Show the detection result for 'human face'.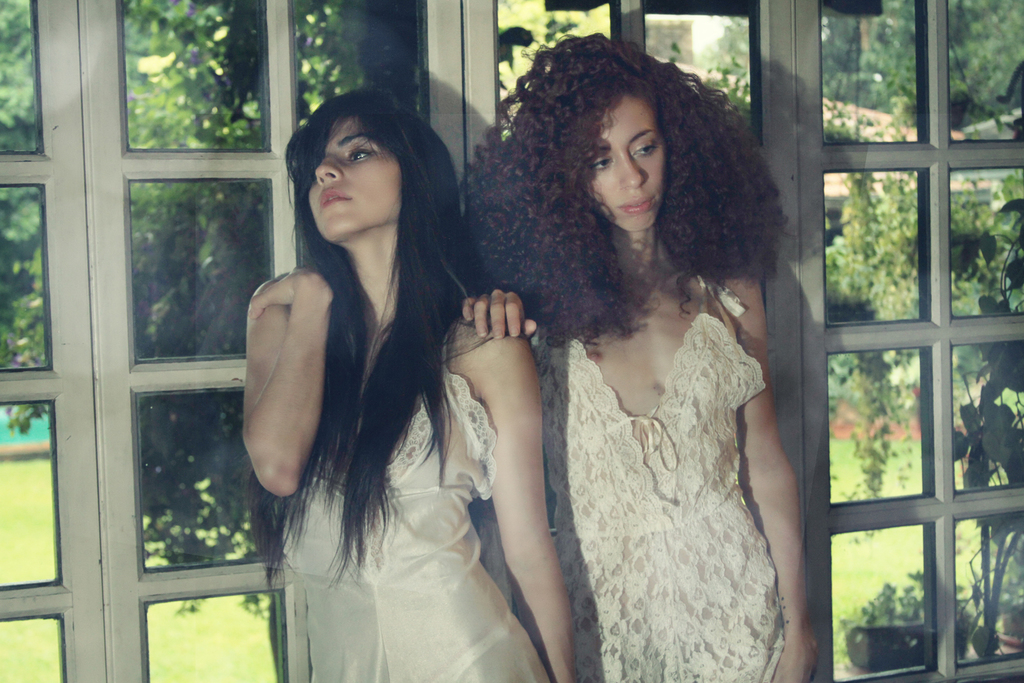
{"x1": 306, "y1": 111, "x2": 404, "y2": 251}.
